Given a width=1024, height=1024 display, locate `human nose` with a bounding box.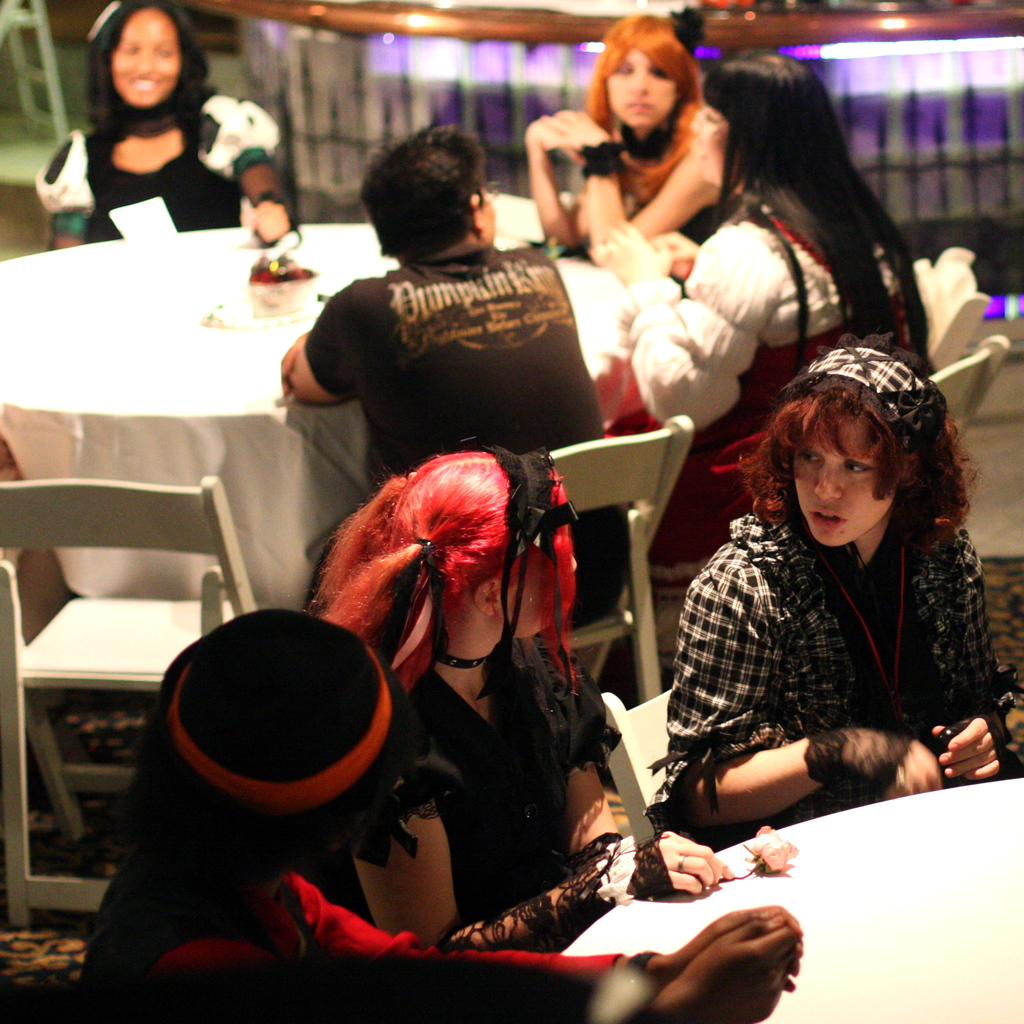
Located: detection(138, 47, 155, 75).
